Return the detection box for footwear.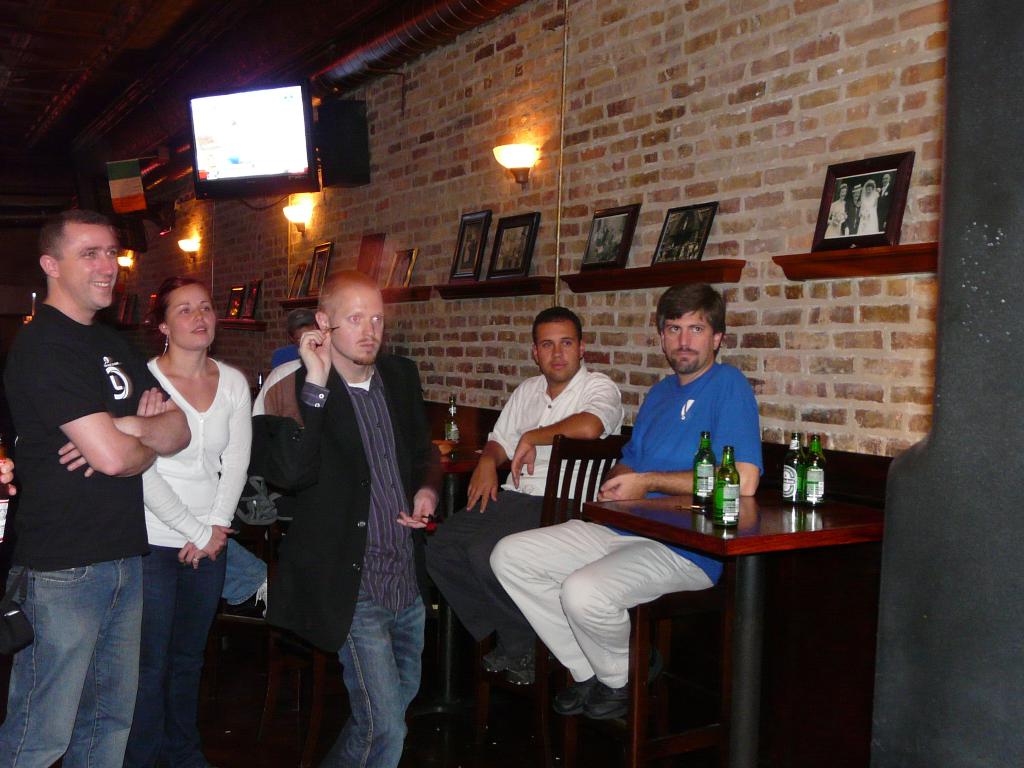
locate(508, 648, 538, 694).
